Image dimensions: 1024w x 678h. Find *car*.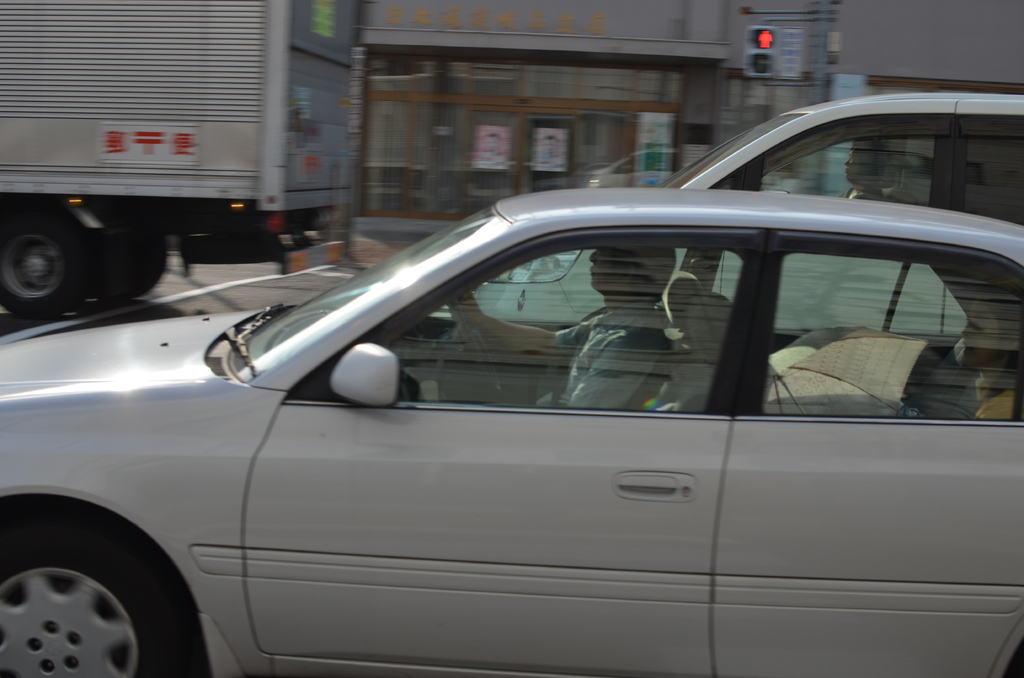
[0, 192, 1023, 677].
